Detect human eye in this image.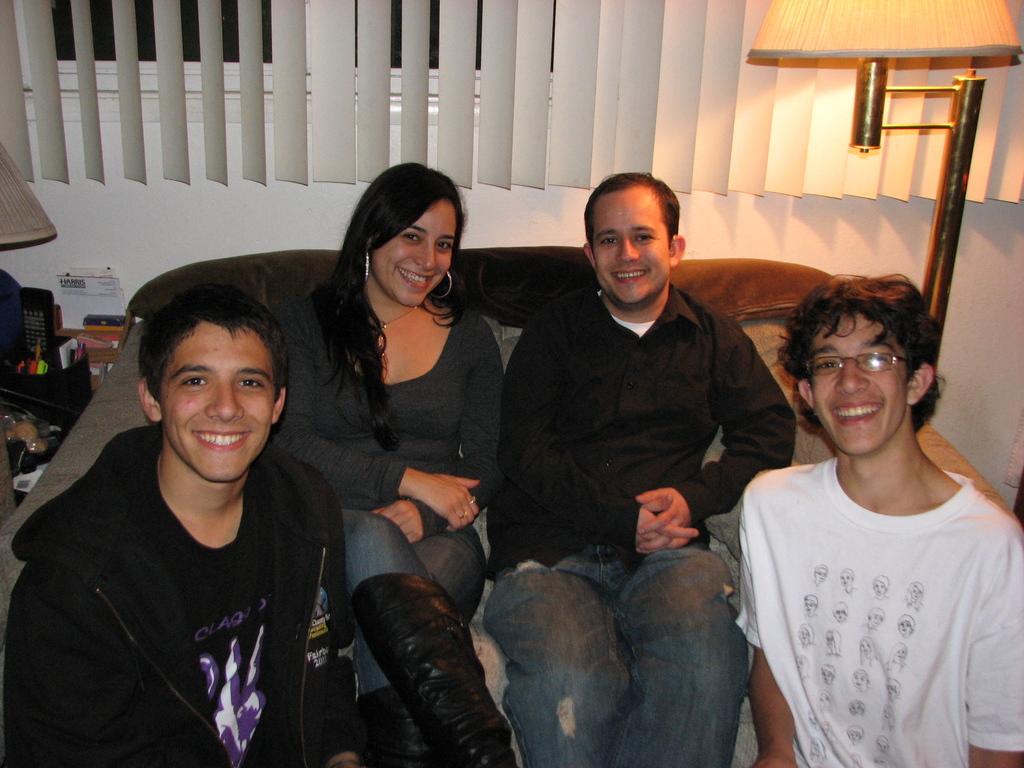
Detection: box(436, 241, 451, 250).
